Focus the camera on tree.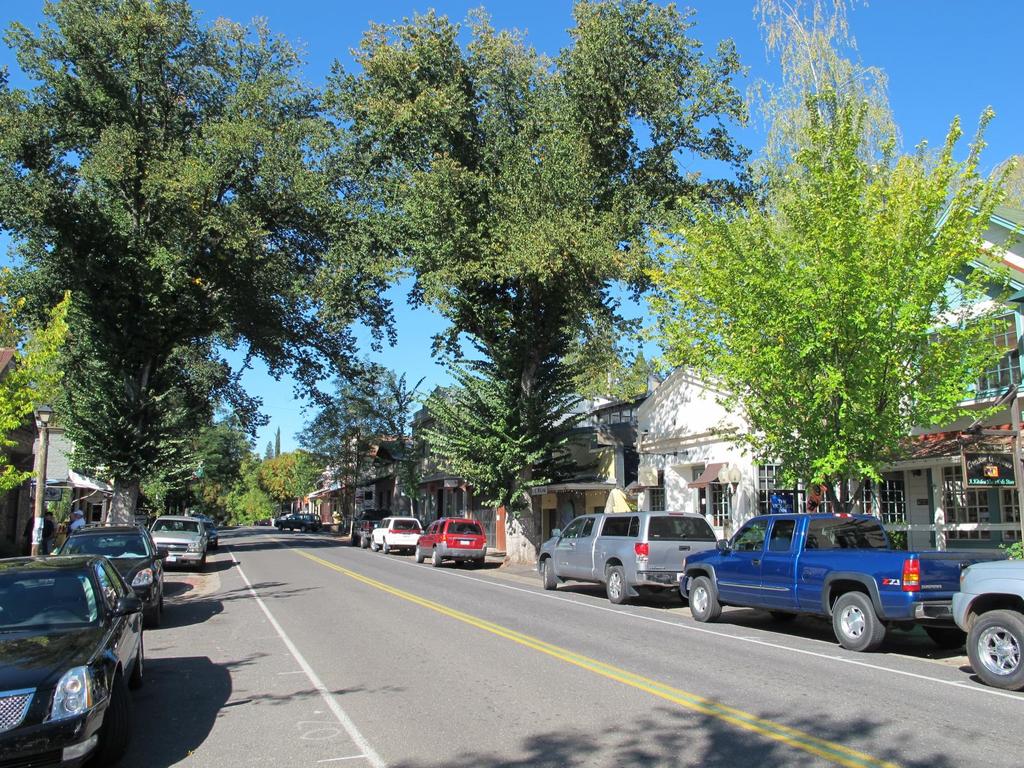
Focus region: bbox=(253, 436, 340, 515).
